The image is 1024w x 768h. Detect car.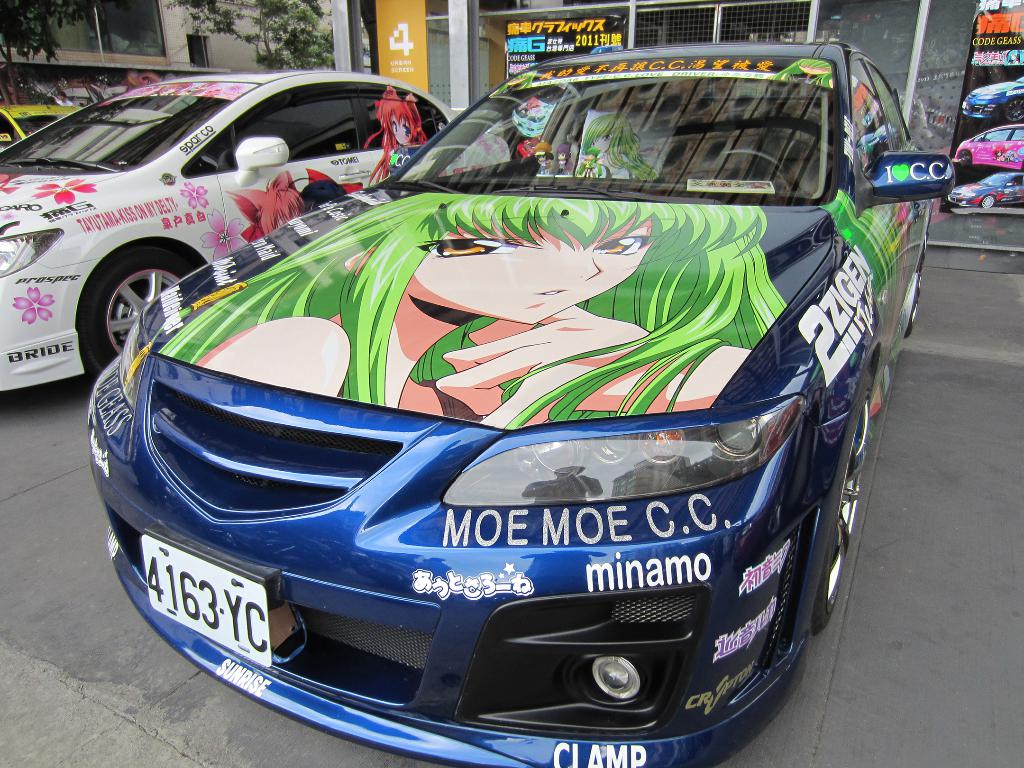
Detection: locate(946, 172, 1023, 206).
